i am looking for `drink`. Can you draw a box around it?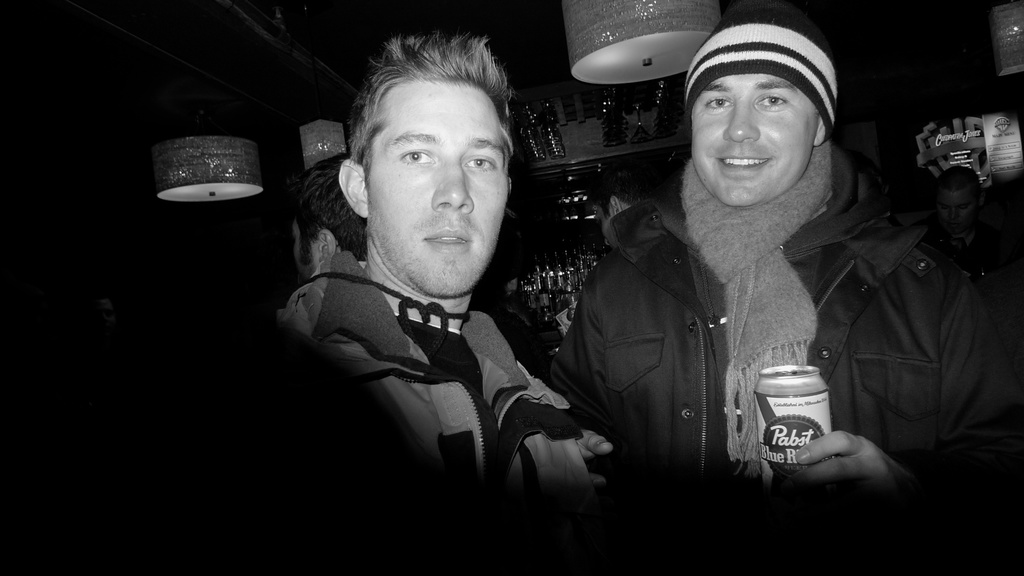
Sure, the bounding box is 751 359 828 482.
